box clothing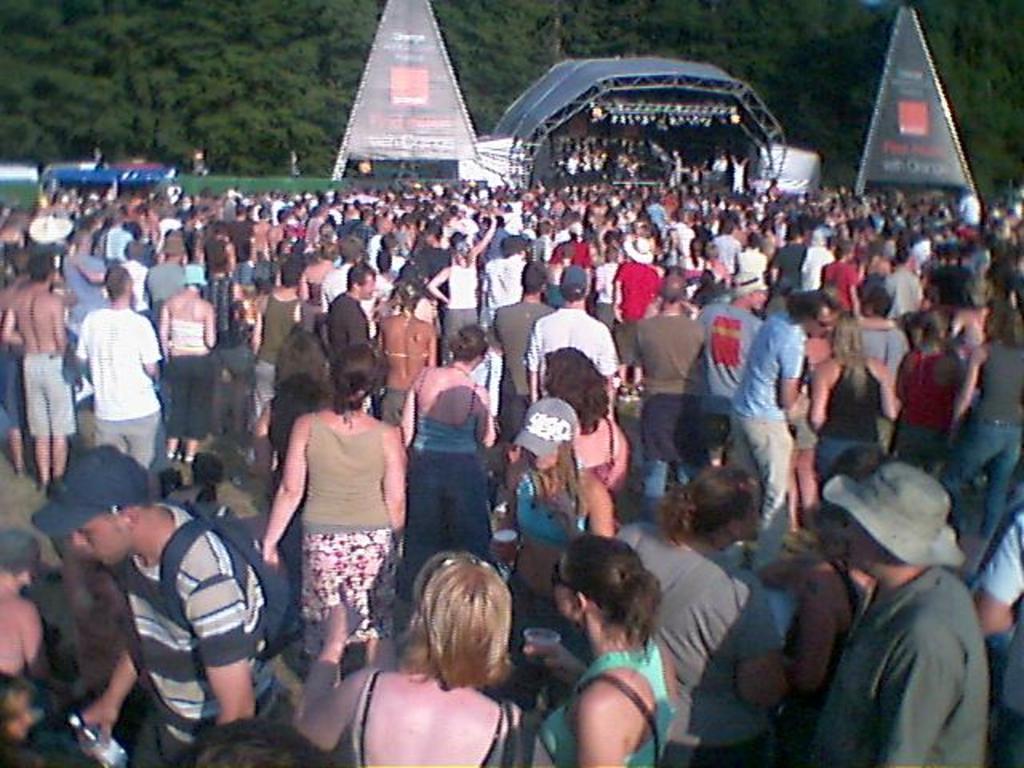
x1=445 y1=261 x2=480 y2=347
